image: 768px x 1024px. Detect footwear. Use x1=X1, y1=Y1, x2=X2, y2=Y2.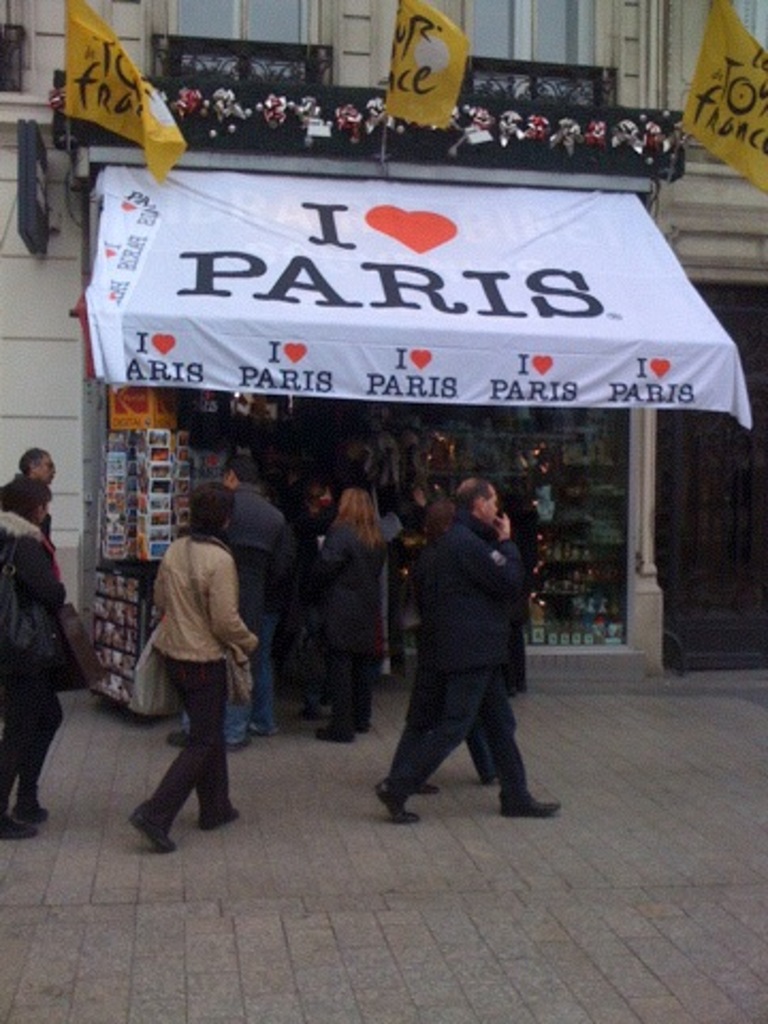
x1=365, y1=757, x2=442, y2=828.
